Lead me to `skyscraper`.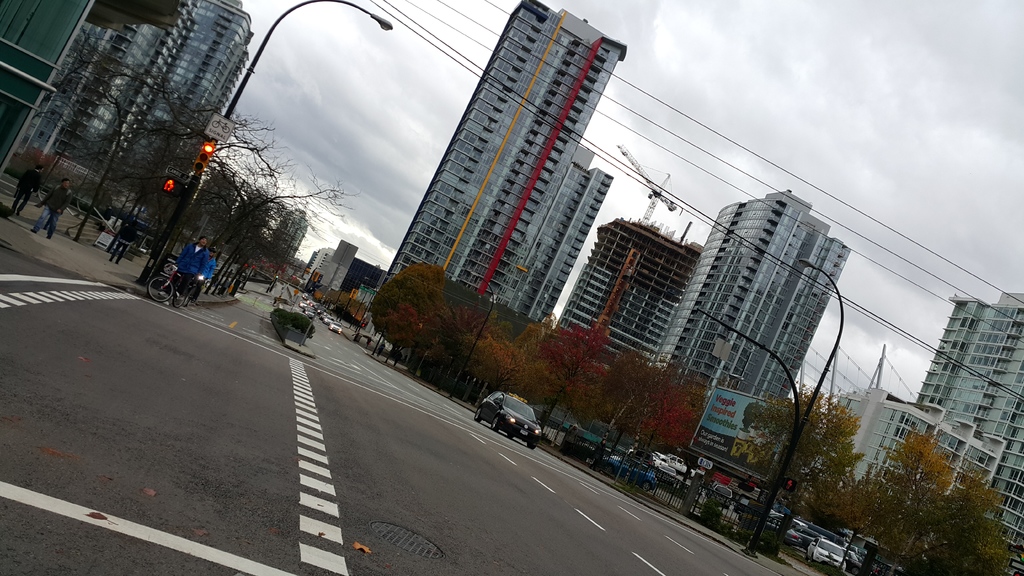
Lead to <region>467, 153, 578, 363</region>.
